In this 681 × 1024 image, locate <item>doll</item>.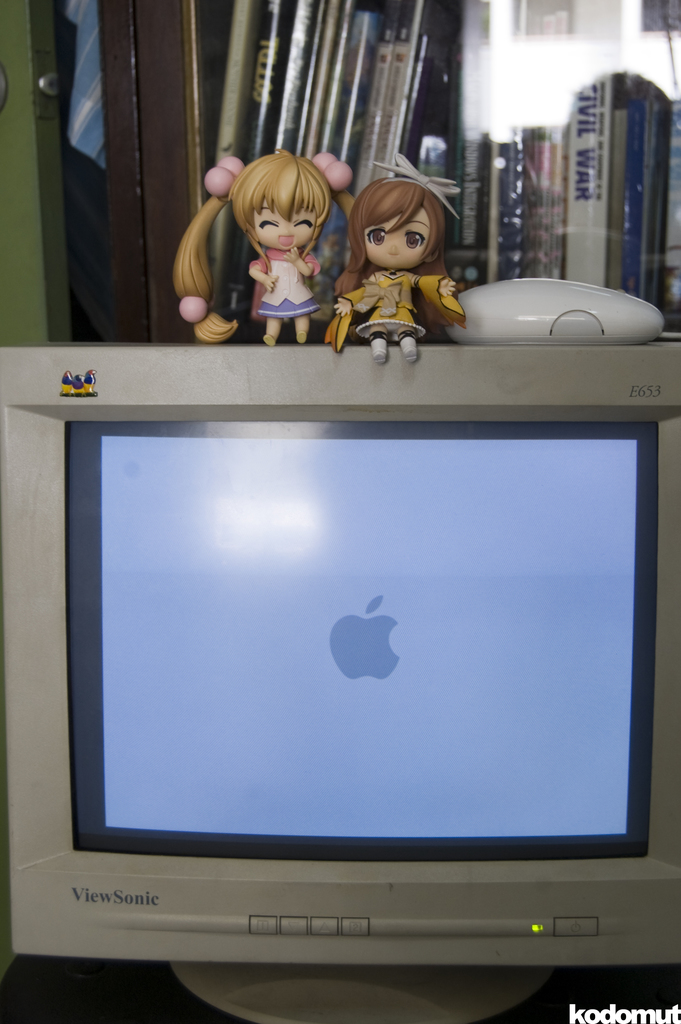
Bounding box: pyautogui.locateOnScreen(206, 146, 356, 340).
